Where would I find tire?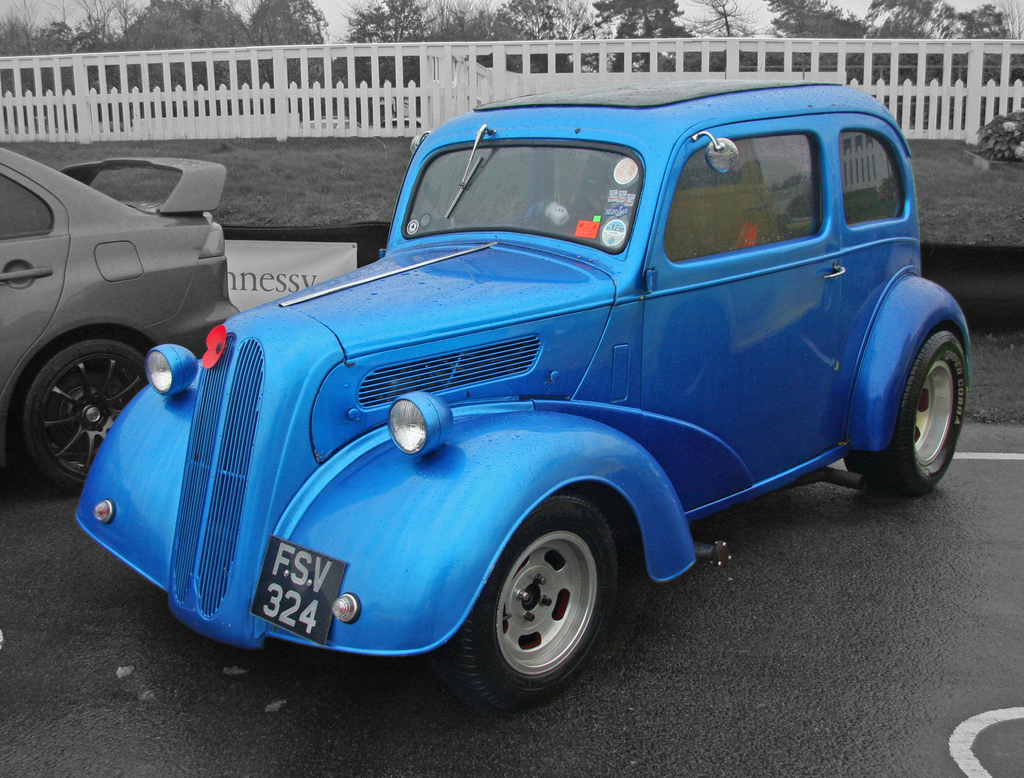
At bbox=(448, 494, 620, 711).
